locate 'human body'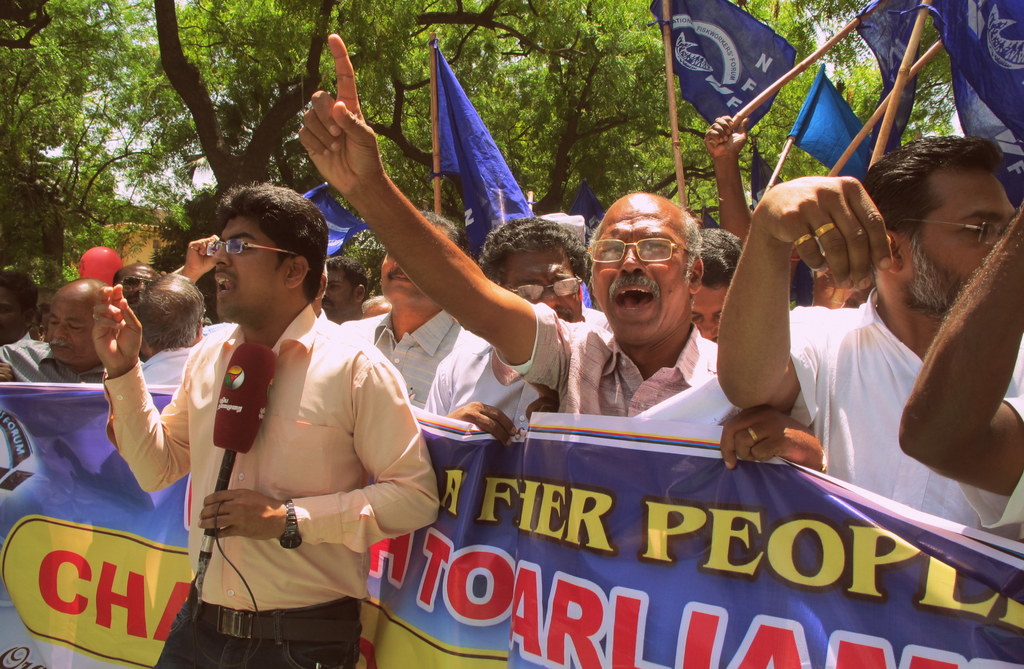
BBox(134, 274, 209, 390)
